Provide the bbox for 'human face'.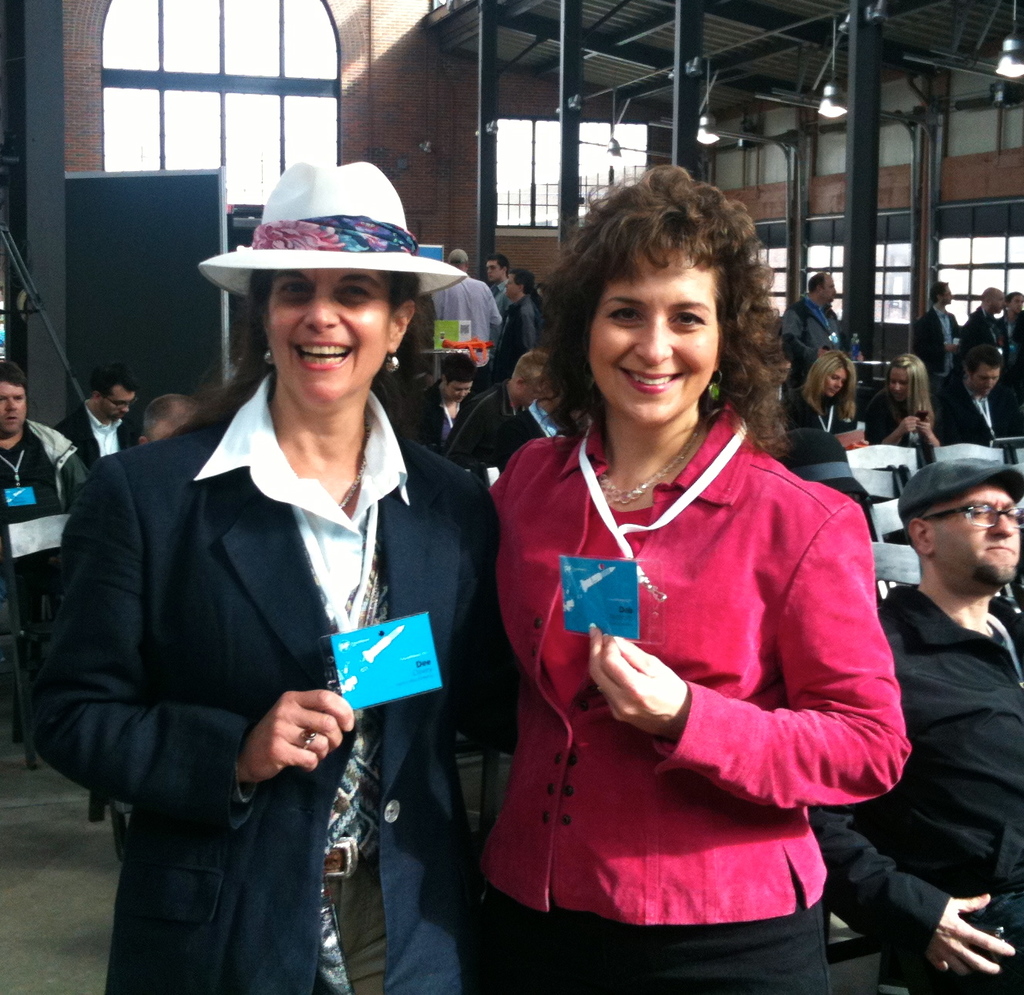
Rect(829, 367, 848, 398).
